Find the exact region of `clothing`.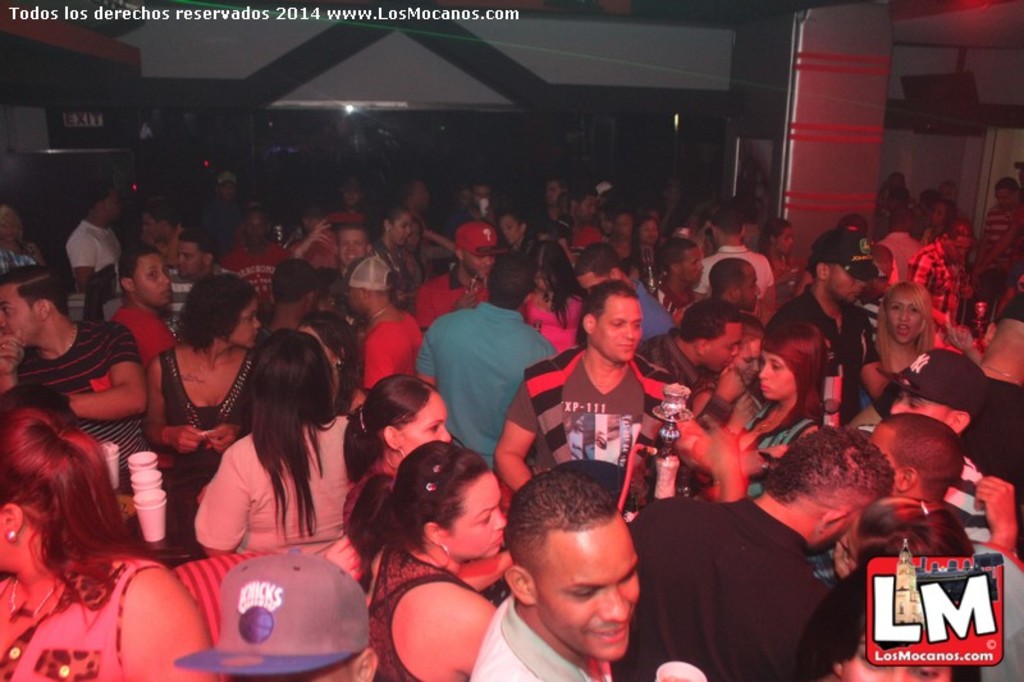
Exact region: locate(503, 351, 669, 484).
